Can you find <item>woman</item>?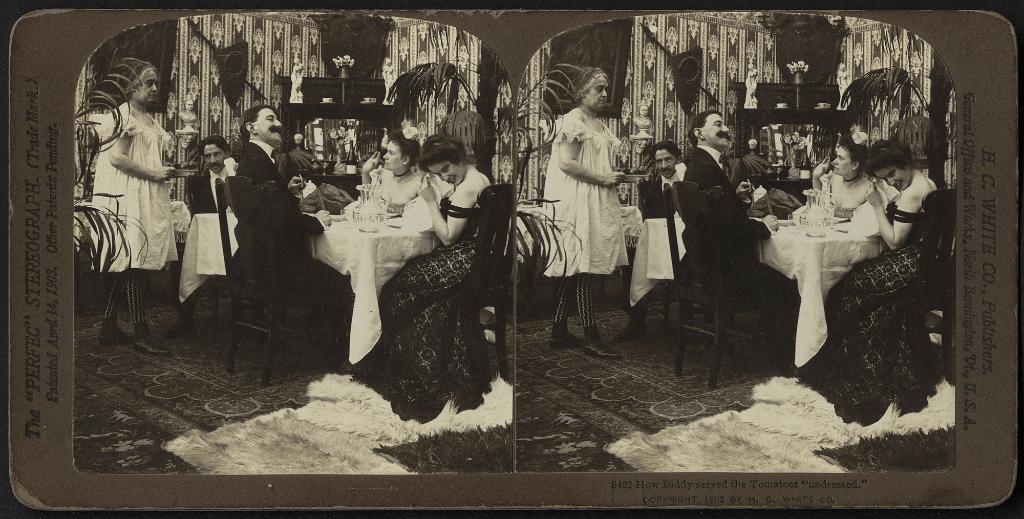
Yes, bounding box: bbox=[806, 123, 877, 220].
